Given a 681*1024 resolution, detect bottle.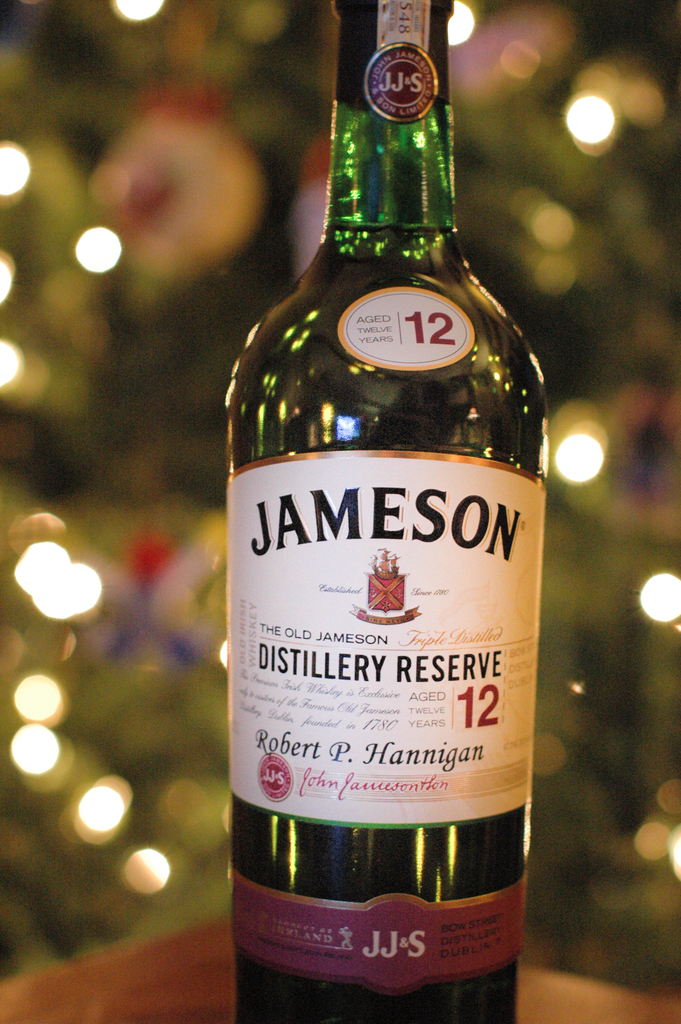
231, 24, 551, 1016.
